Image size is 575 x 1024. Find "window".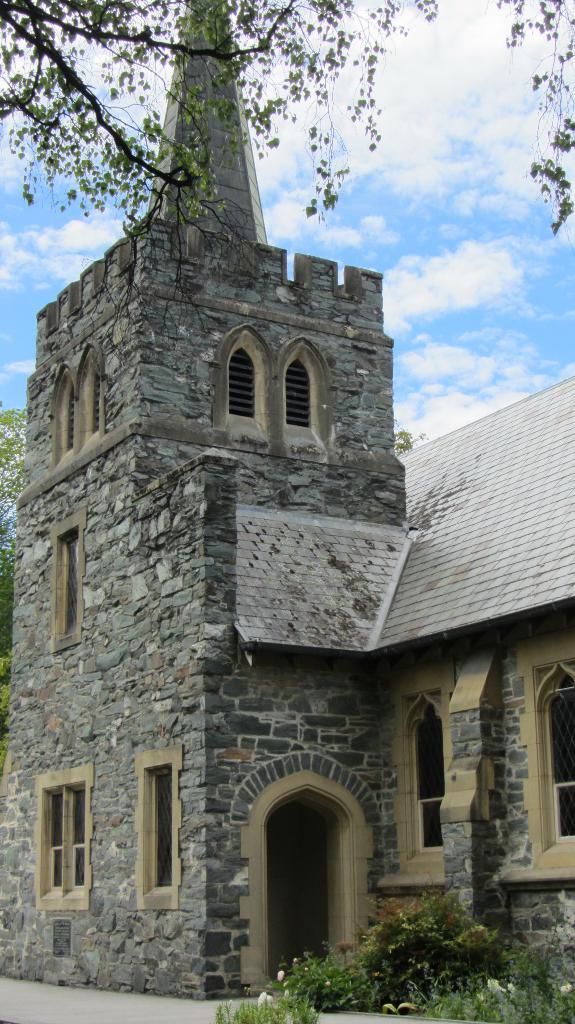
box(218, 326, 272, 447).
